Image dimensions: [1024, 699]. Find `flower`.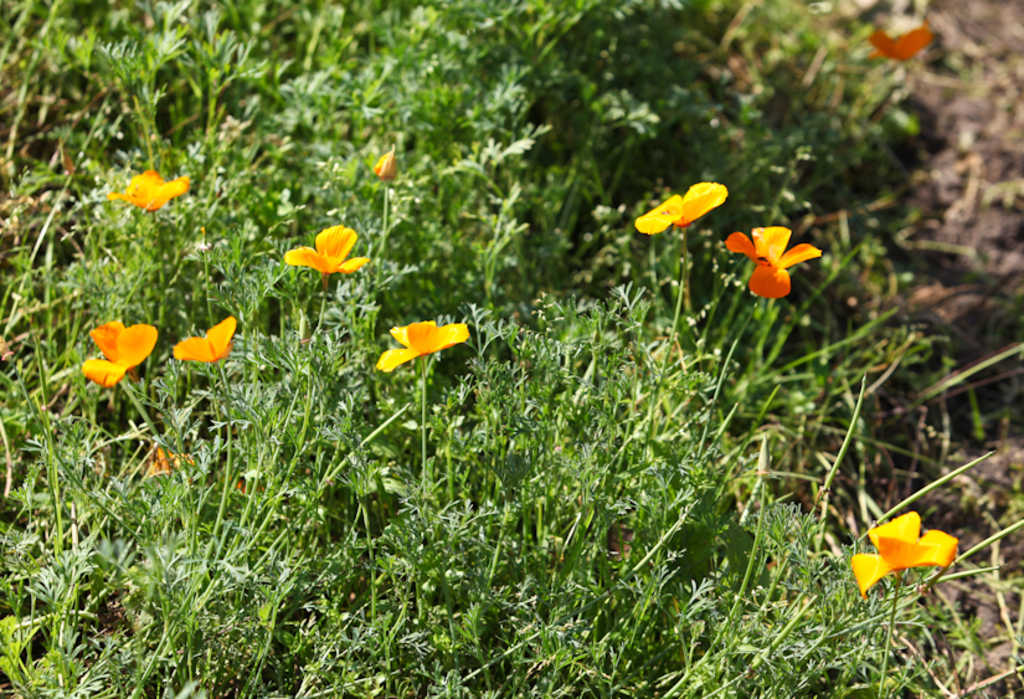
box=[107, 170, 192, 212].
